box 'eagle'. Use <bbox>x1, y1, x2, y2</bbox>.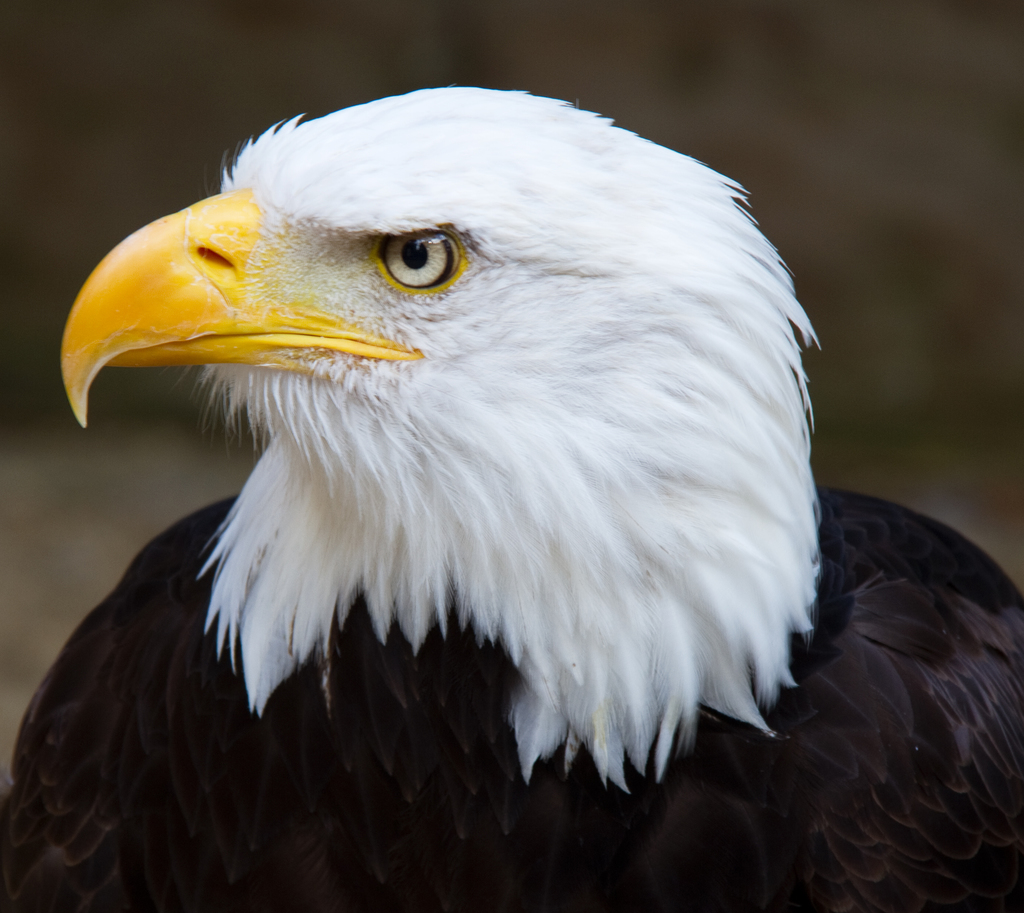
<bbox>0, 81, 1023, 912</bbox>.
